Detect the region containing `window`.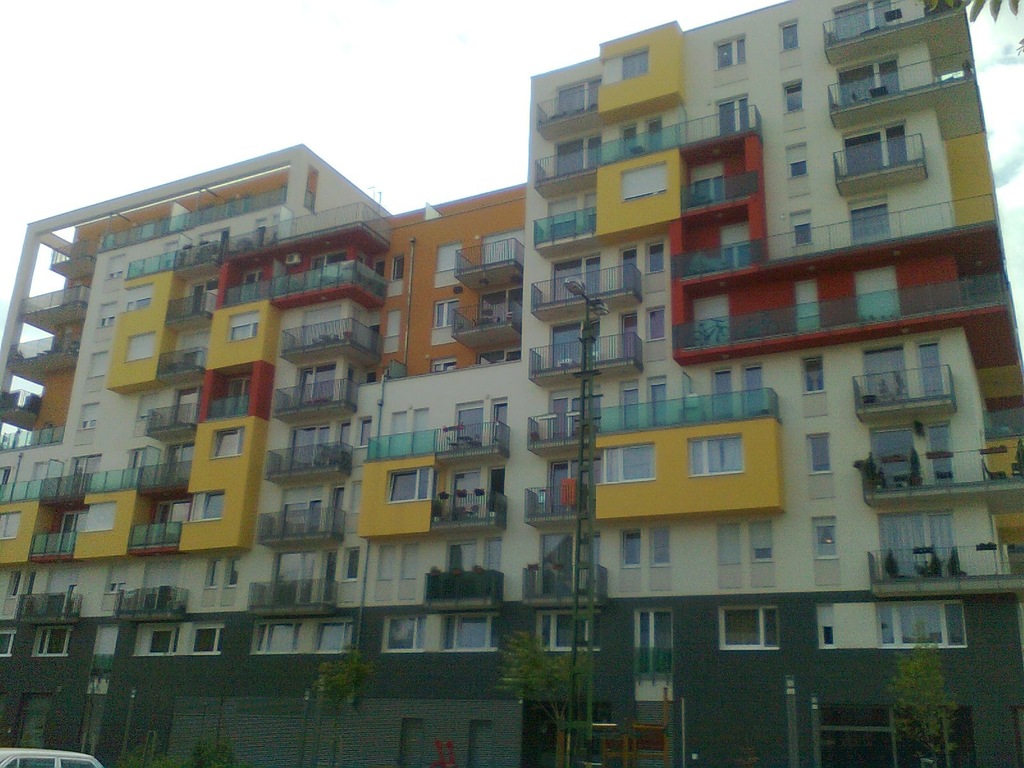
left=786, top=22, right=796, bottom=52.
